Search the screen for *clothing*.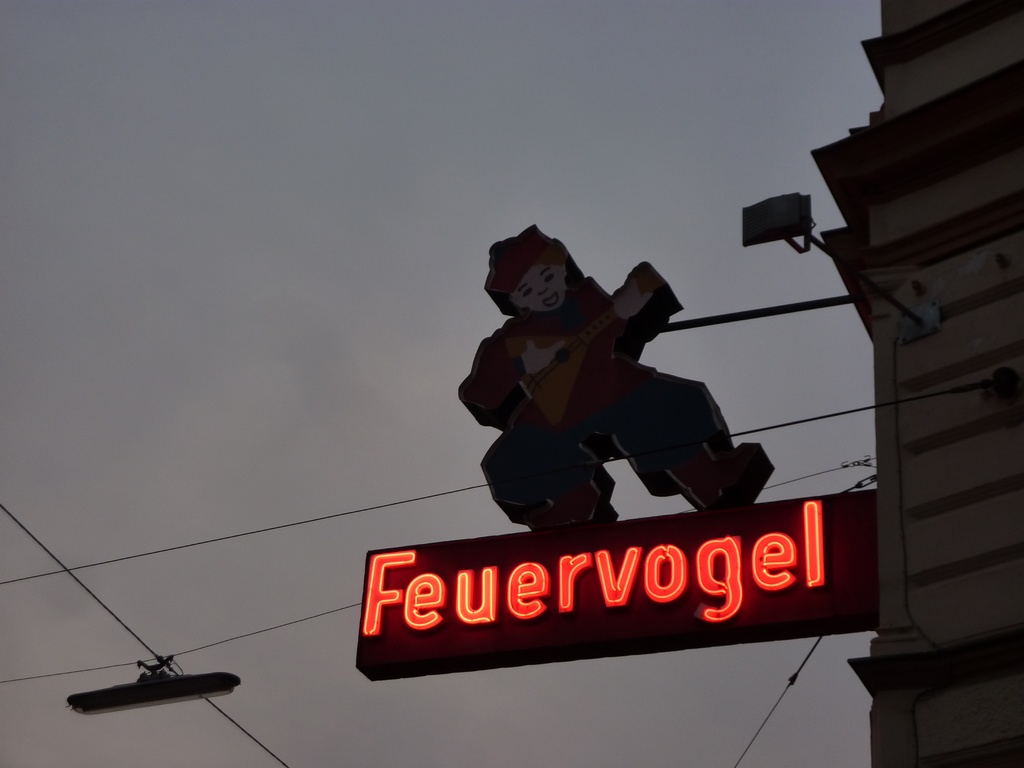
Found at {"x1": 449, "y1": 268, "x2": 676, "y2": 506}.
